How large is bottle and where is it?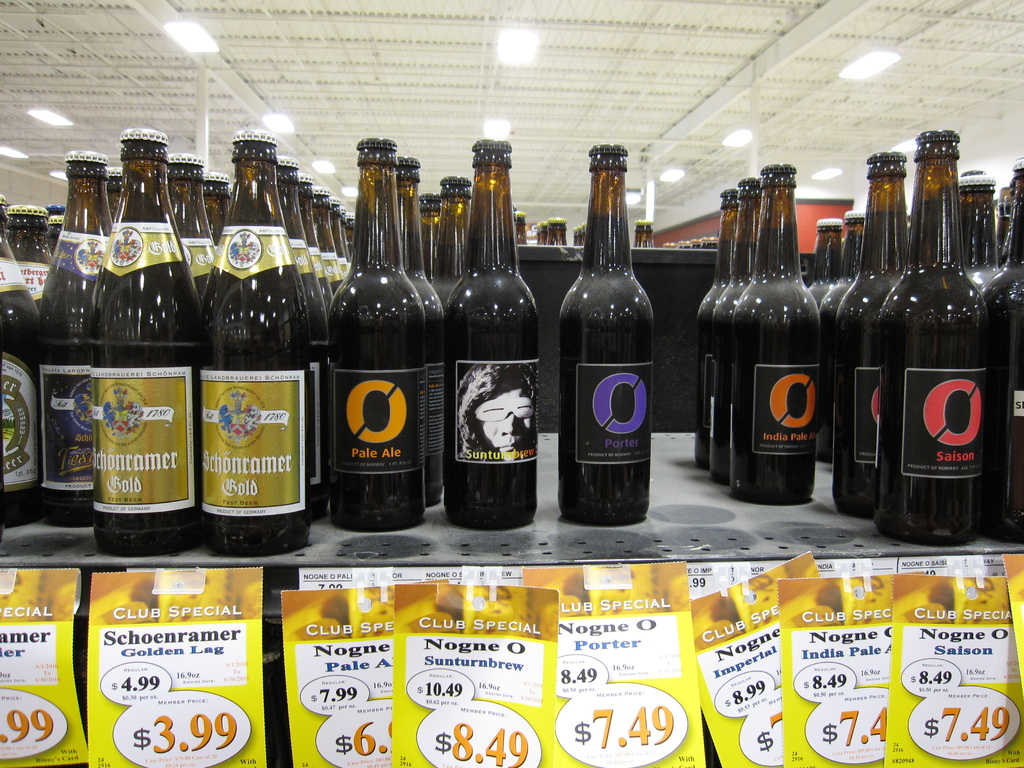
Bounding box: (105,166,122,216).
